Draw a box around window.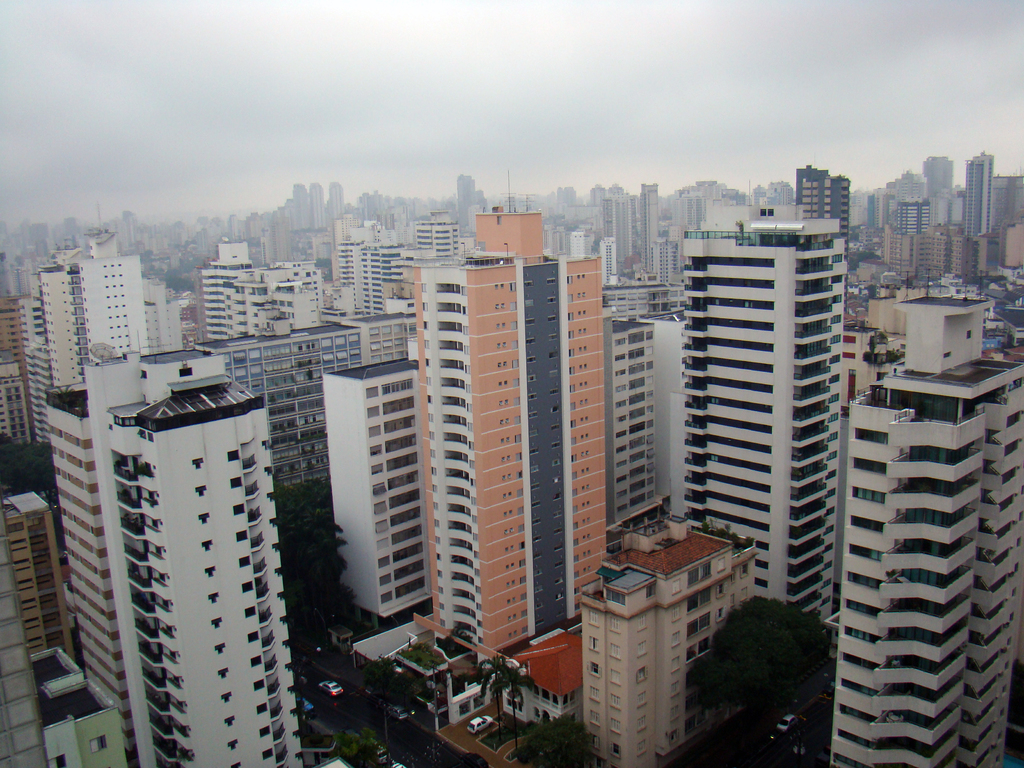
635:691:648:707.
